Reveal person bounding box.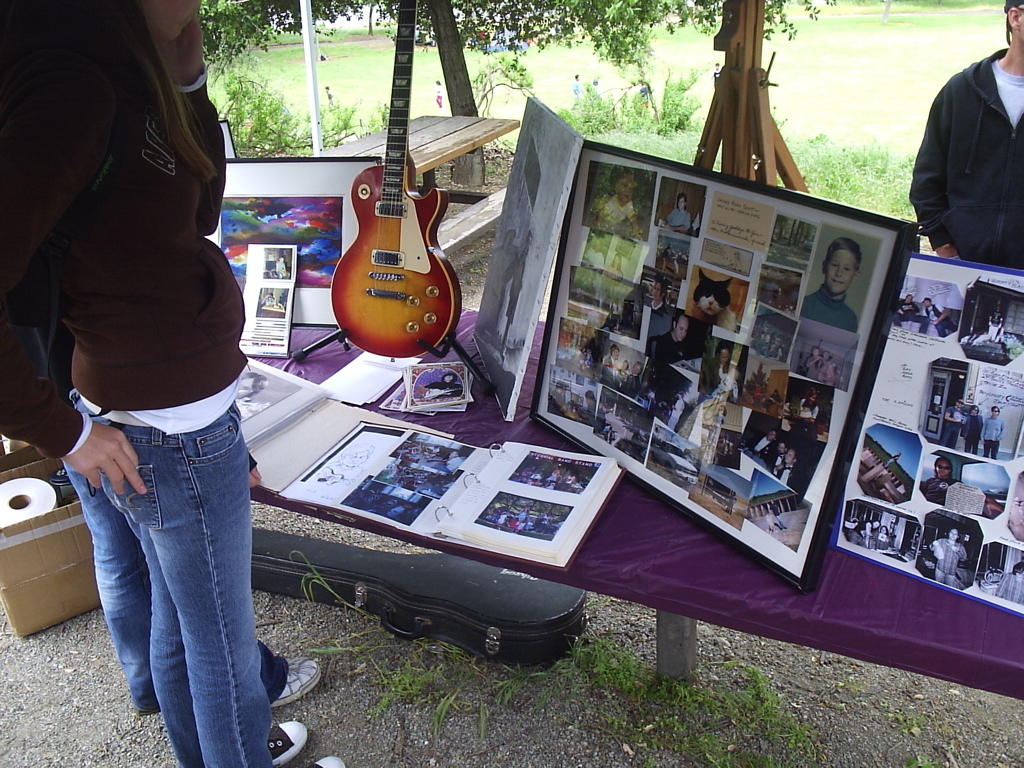
Revealed: box=[944, 400, 969, 449].
